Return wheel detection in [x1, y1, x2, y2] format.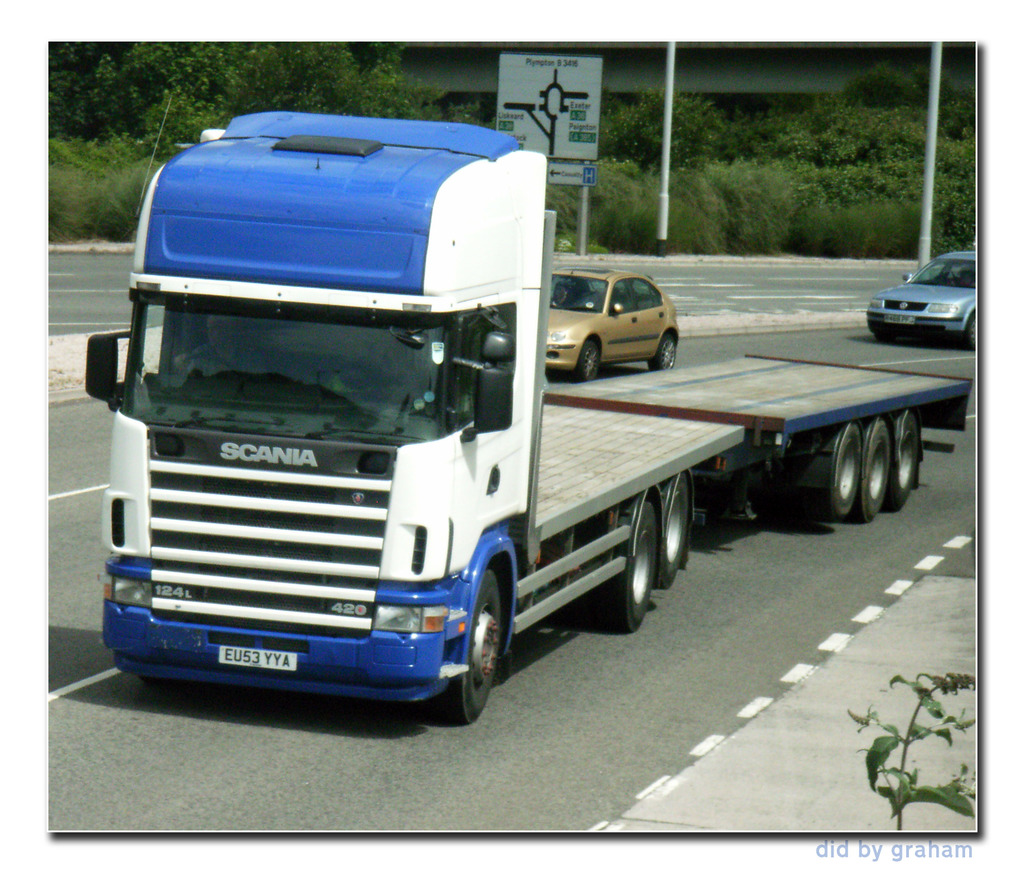
[579, 334, 604, 377].
